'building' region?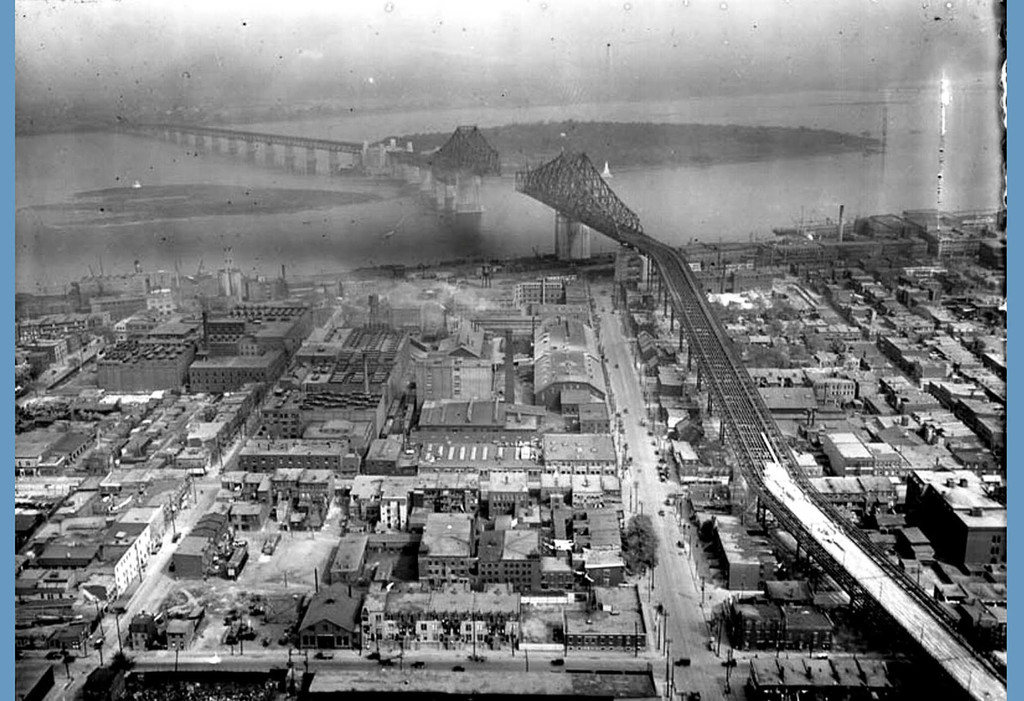
(166, 620, 191, 649)
